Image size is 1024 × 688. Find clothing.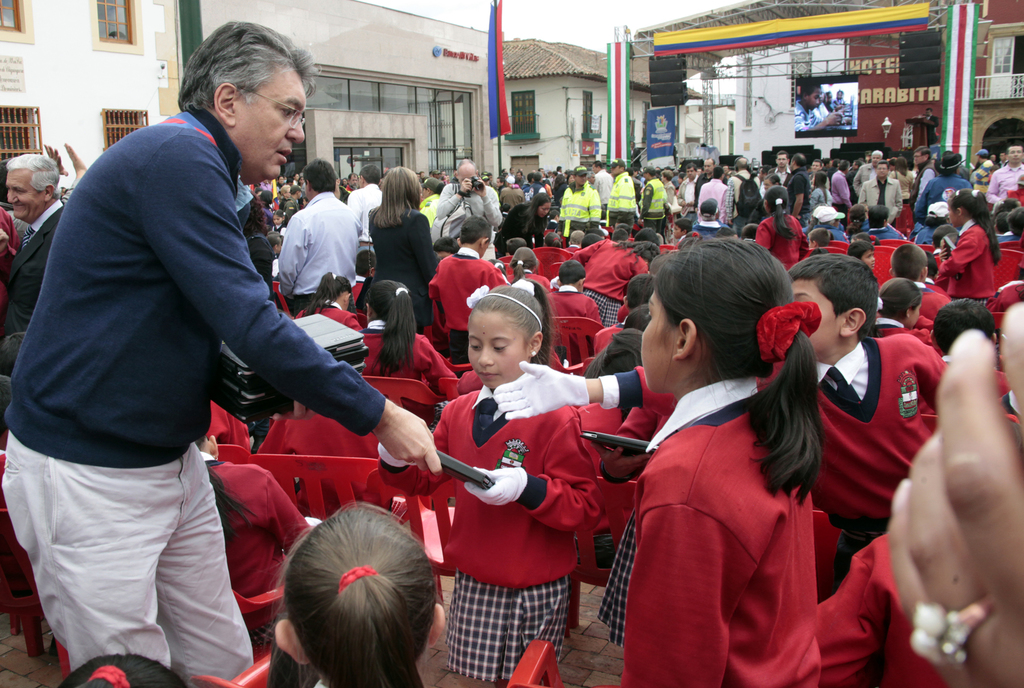
623,376,822,687.
